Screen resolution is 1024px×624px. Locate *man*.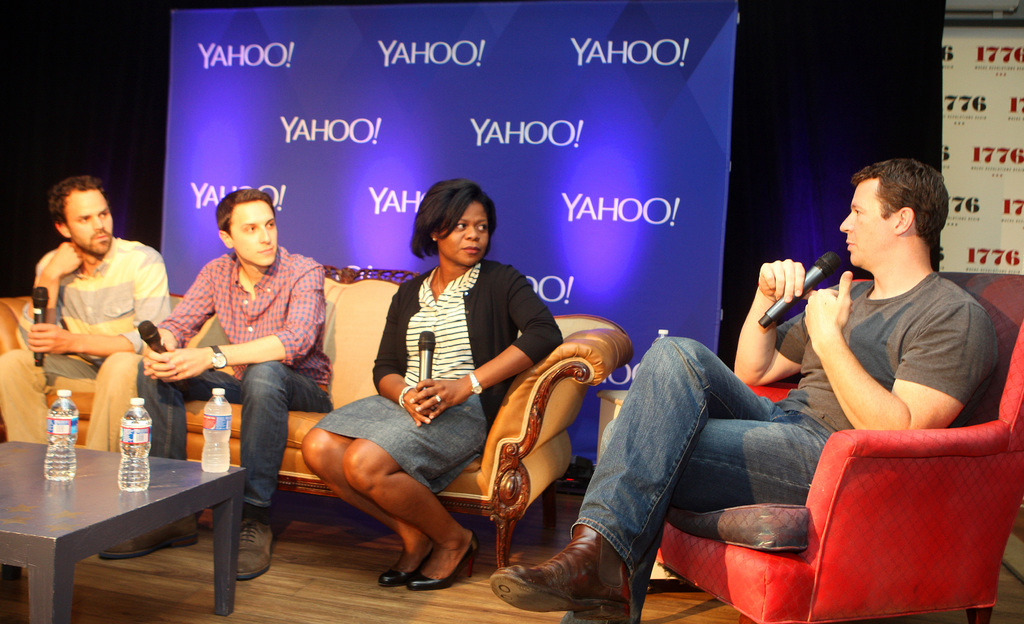
x1=492, y1=155, x2=1003, y2=623.
